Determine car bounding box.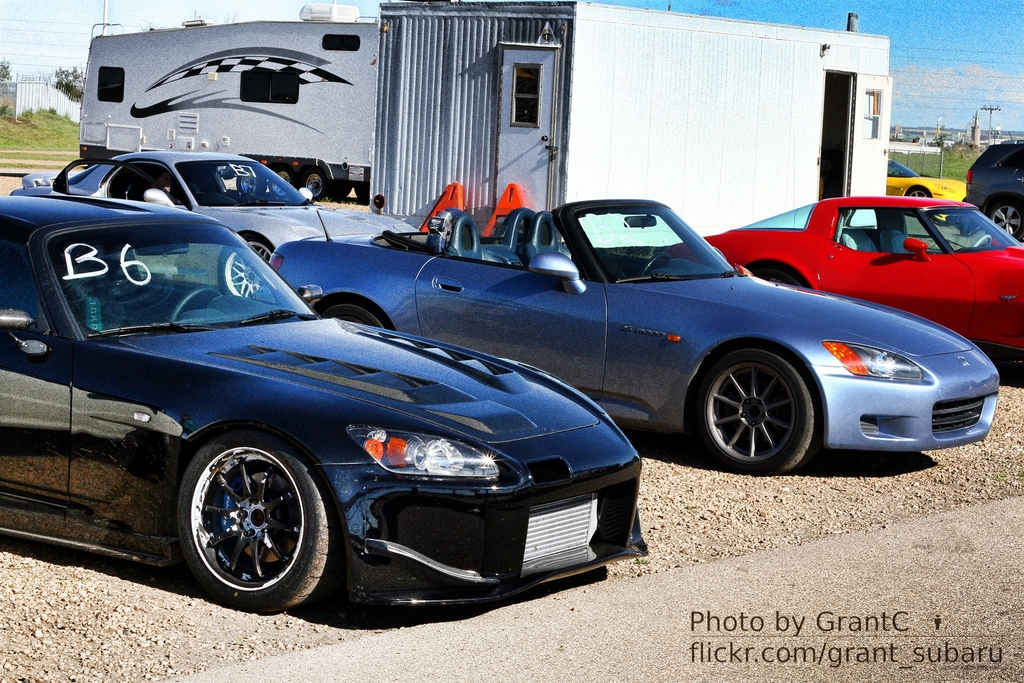
Determined: Rect(668, 188, 1023, 352).
